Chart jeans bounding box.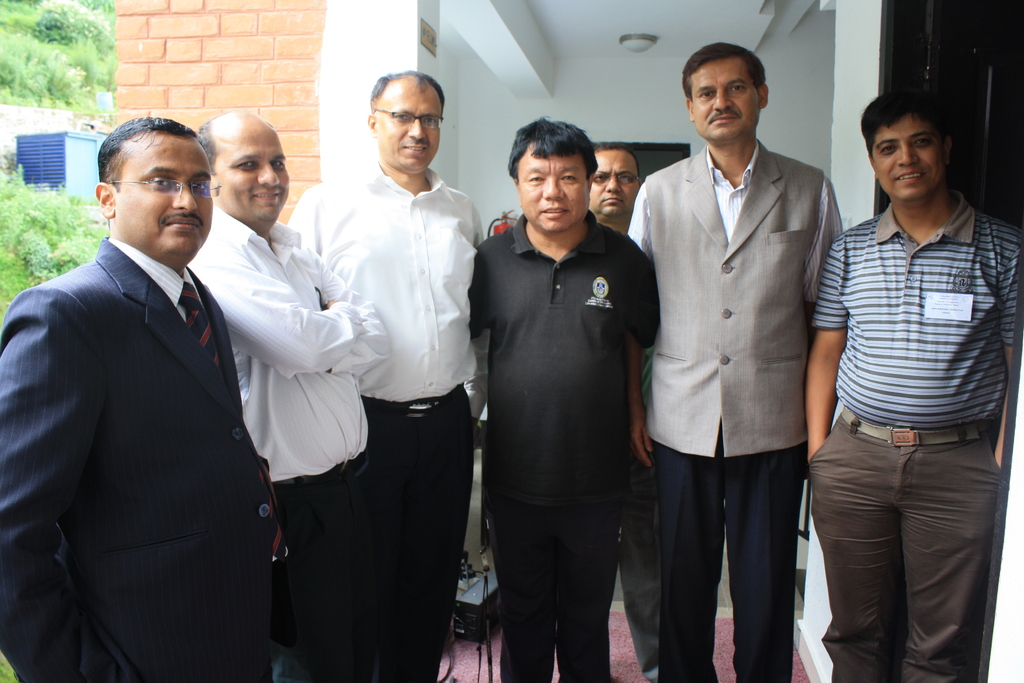
Charted: 625 444 670 682.
